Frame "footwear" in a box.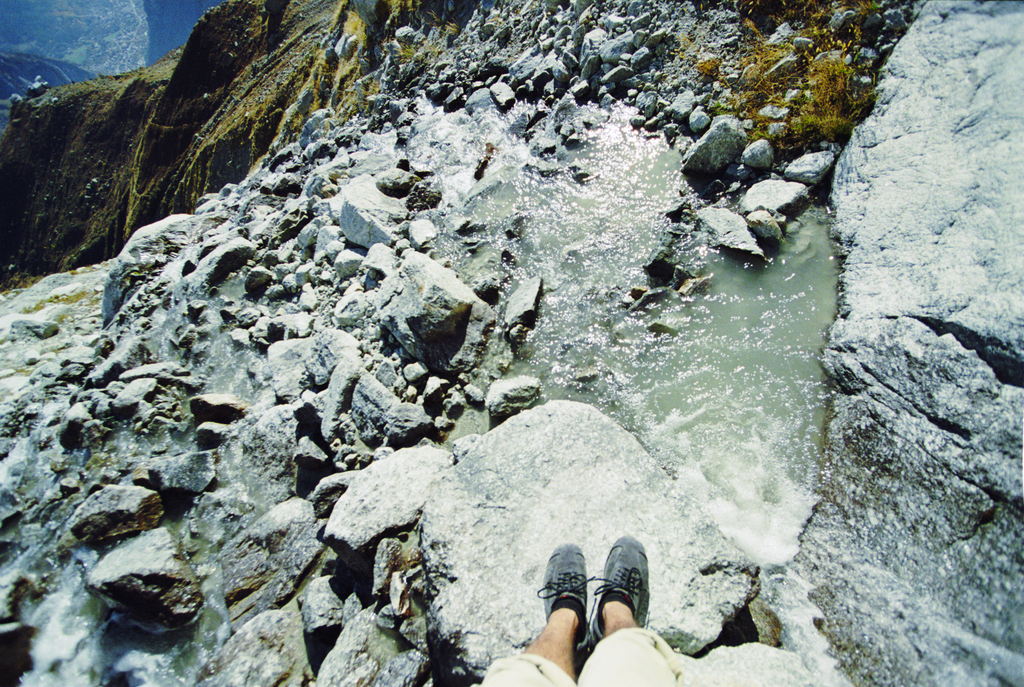
left=591, top=559, right=652, bottom=668.
